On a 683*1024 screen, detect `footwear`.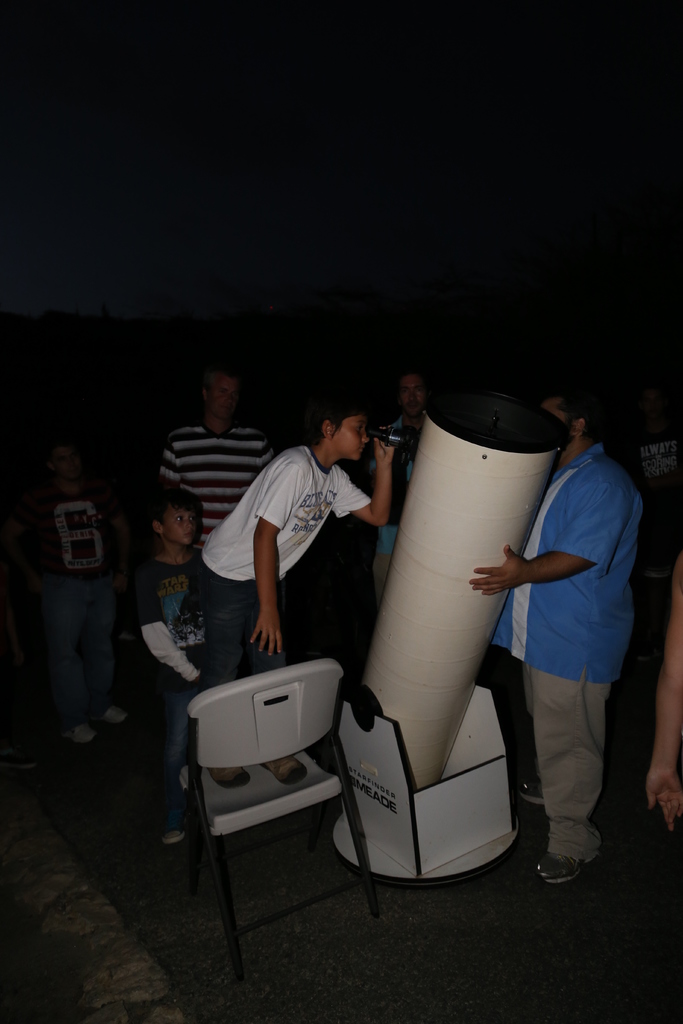
crop(514, 776, 546, 807).
